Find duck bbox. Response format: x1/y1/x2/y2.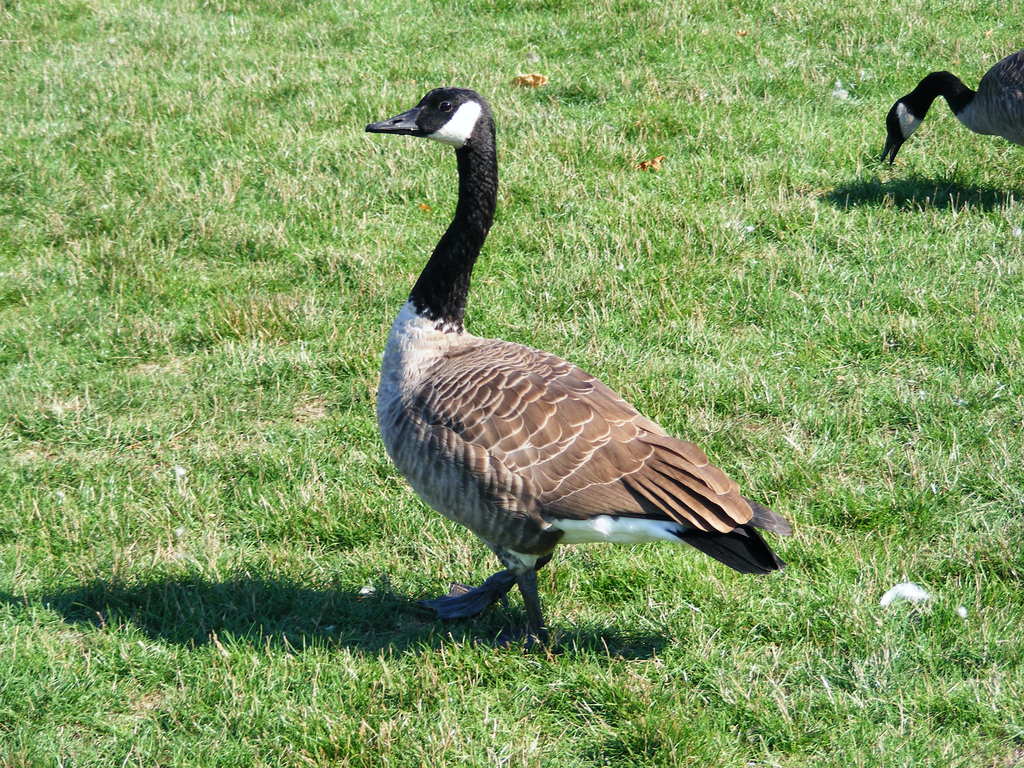
339/81/812/650.
